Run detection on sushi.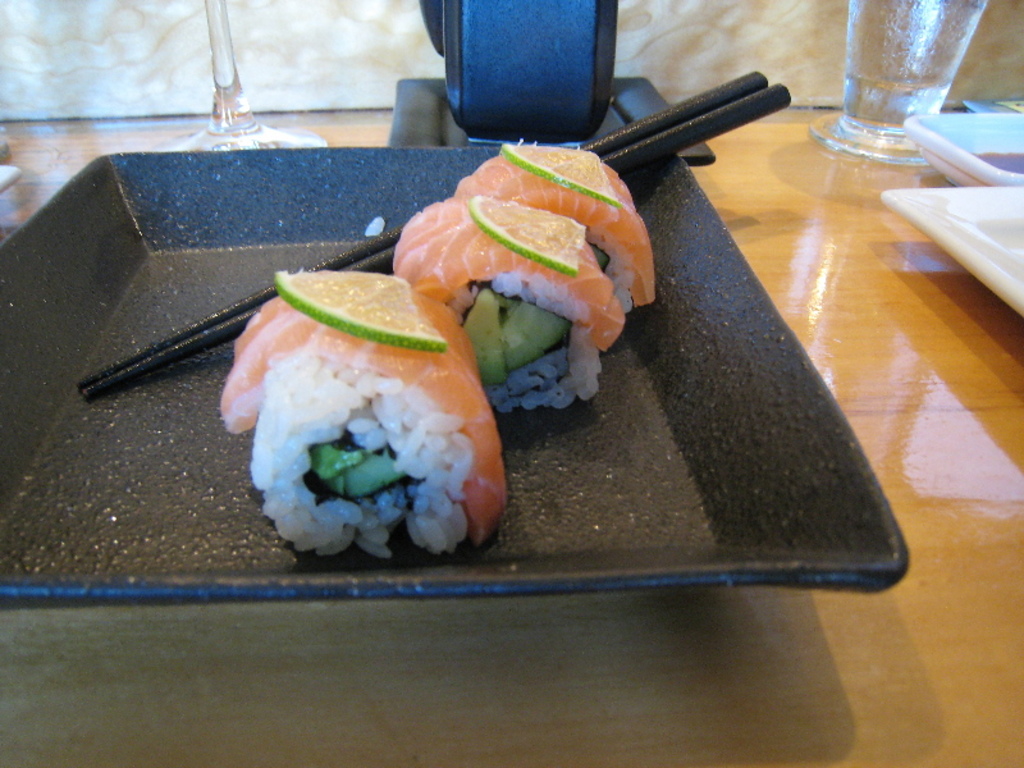
Result: box=[397, 198, 626, 406].
